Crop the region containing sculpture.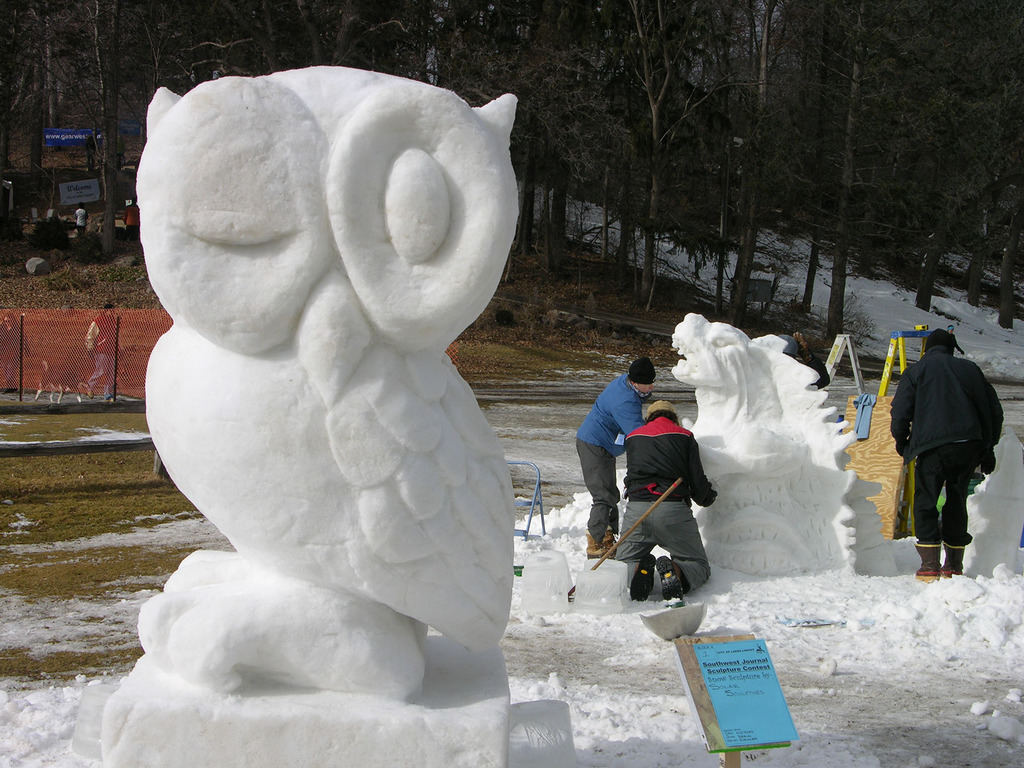
Crop region: <box>950,424,1020,579</box>.
